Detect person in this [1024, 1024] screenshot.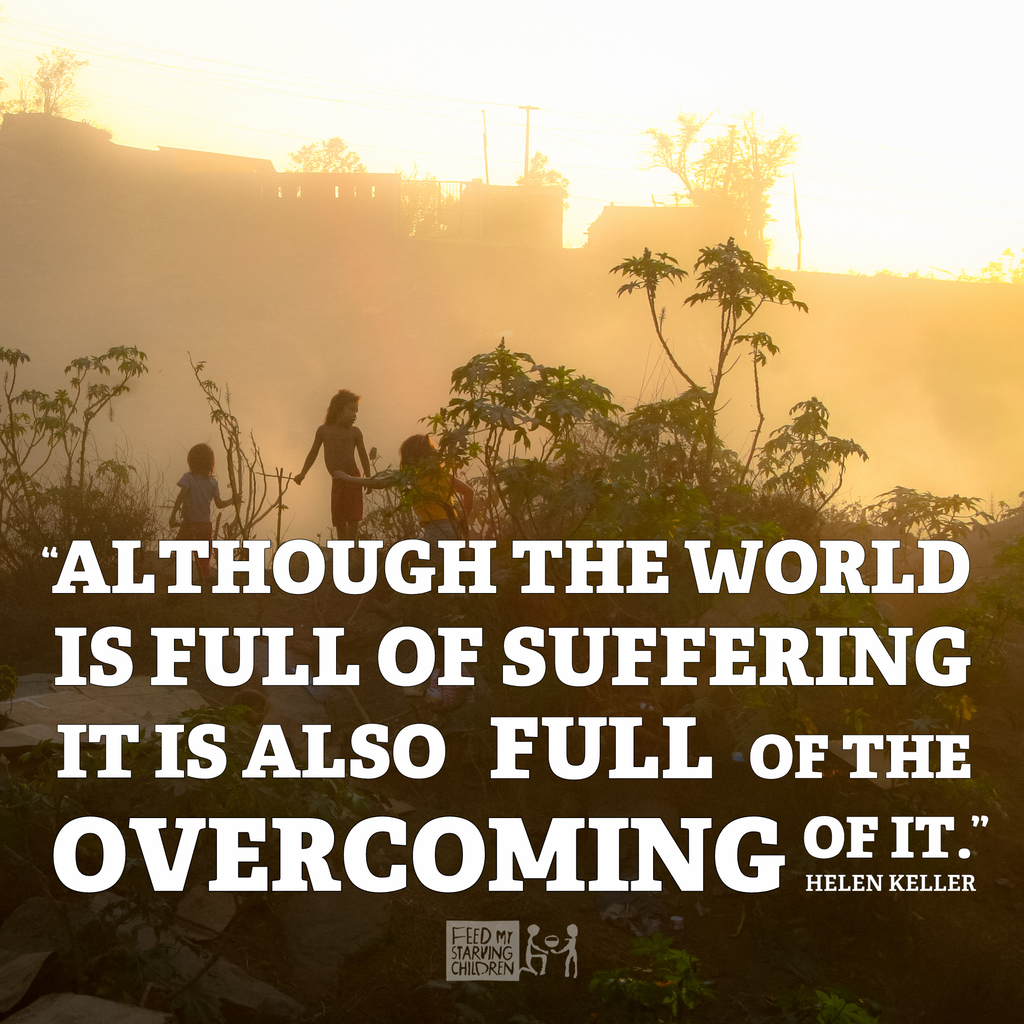
Detection: [left=296, top=384, right=378, bottom=528].
